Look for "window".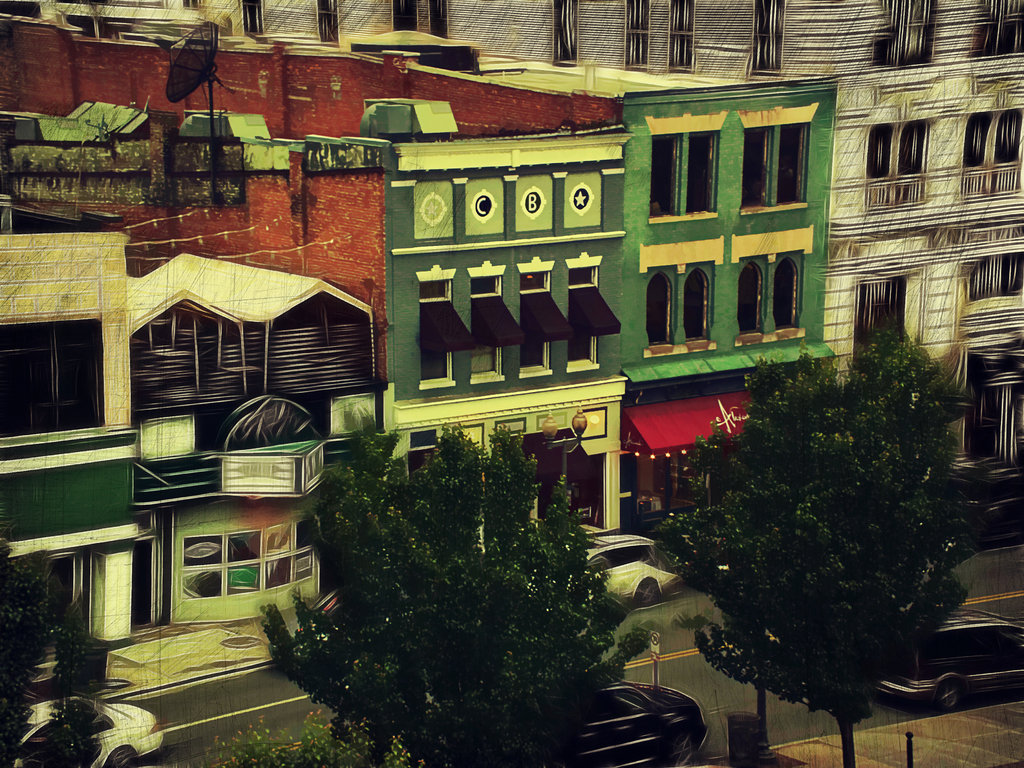
Found: Rect(419, 271, 481, 393).
